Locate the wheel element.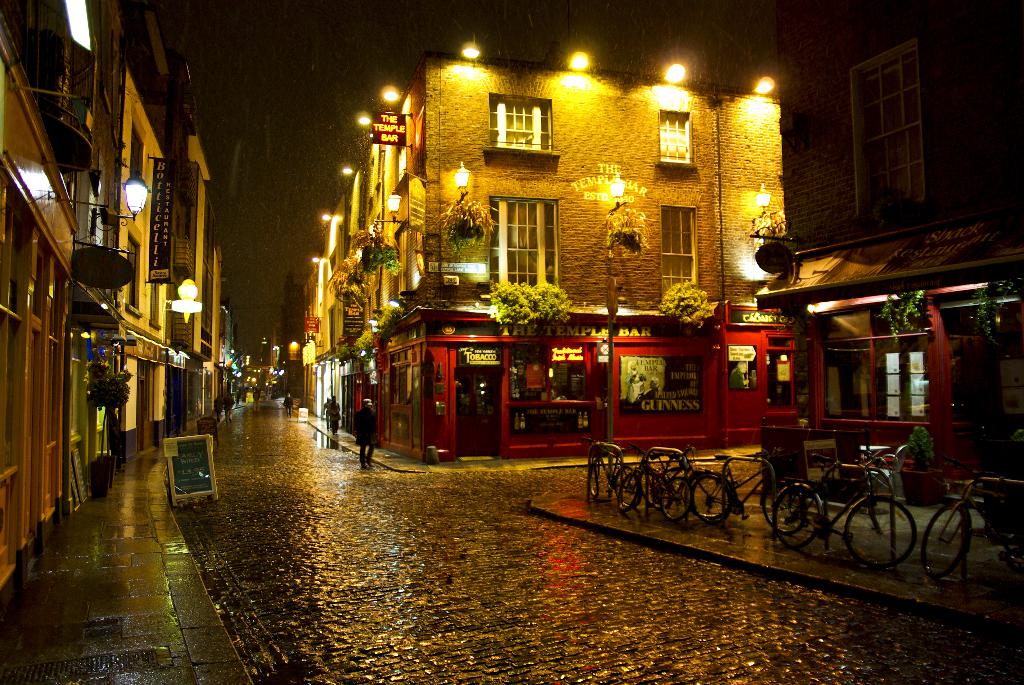
Element bbox: region(659, 477, 686, 524).
